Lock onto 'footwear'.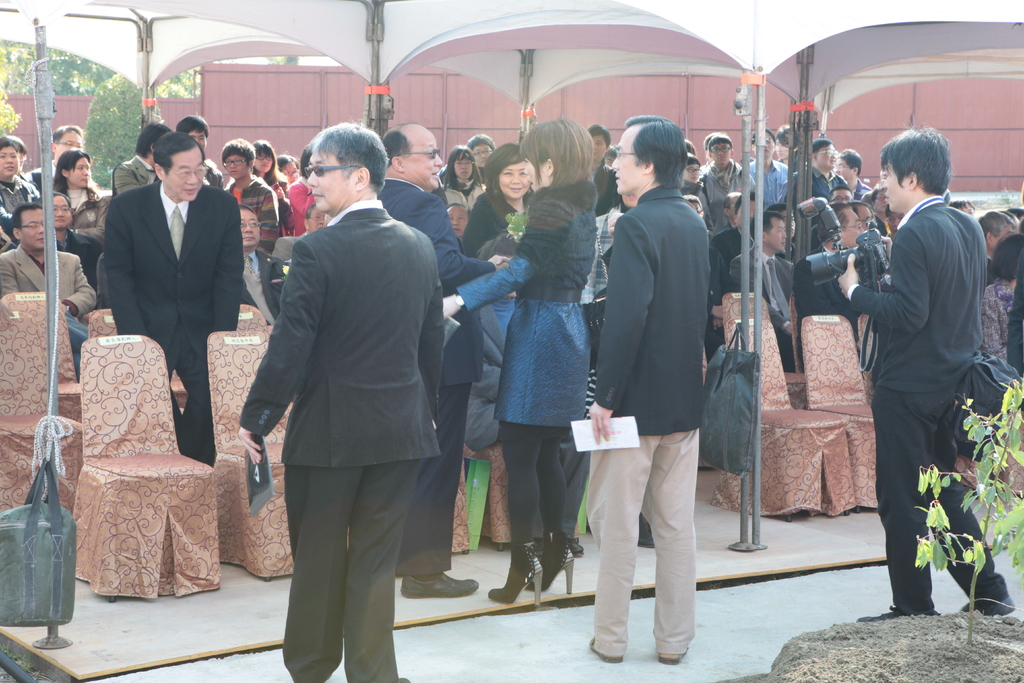
Locked: bbox(659, 641, 695, 663).
